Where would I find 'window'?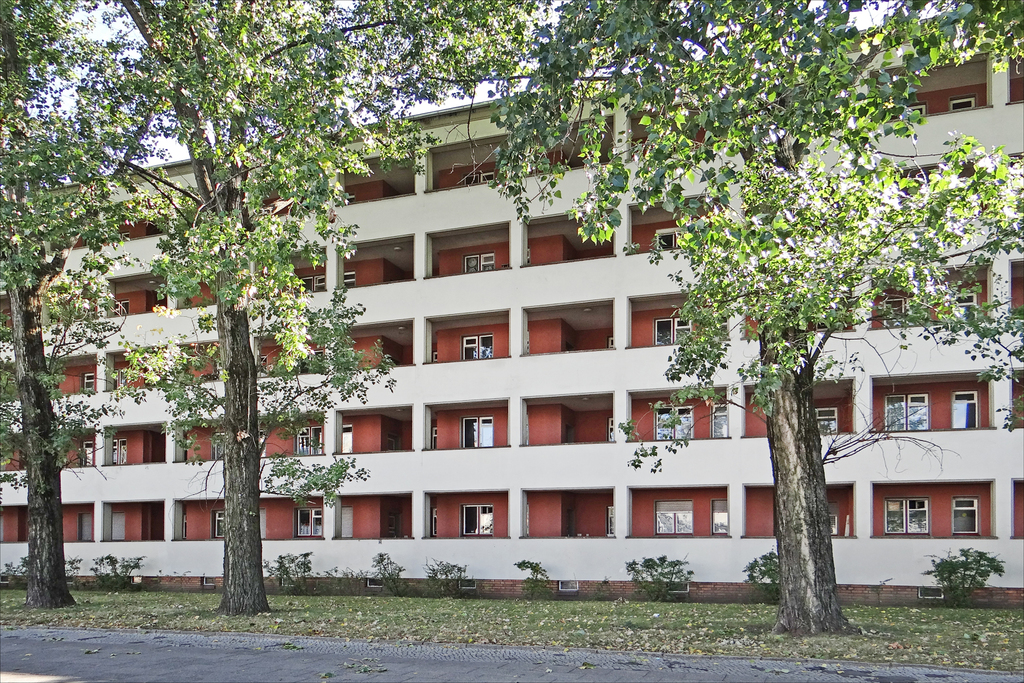
At l=656, t=319, r=671, b=343.
